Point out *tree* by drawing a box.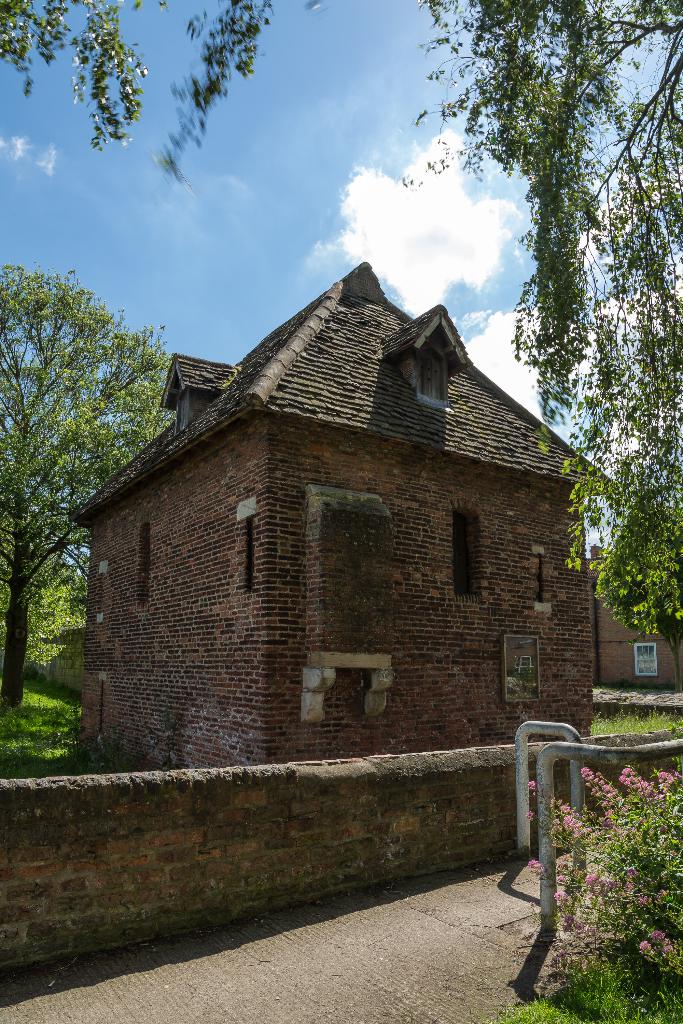
{"x1": 453, "y1": 10, "x2": 664, "y2": 616}.
